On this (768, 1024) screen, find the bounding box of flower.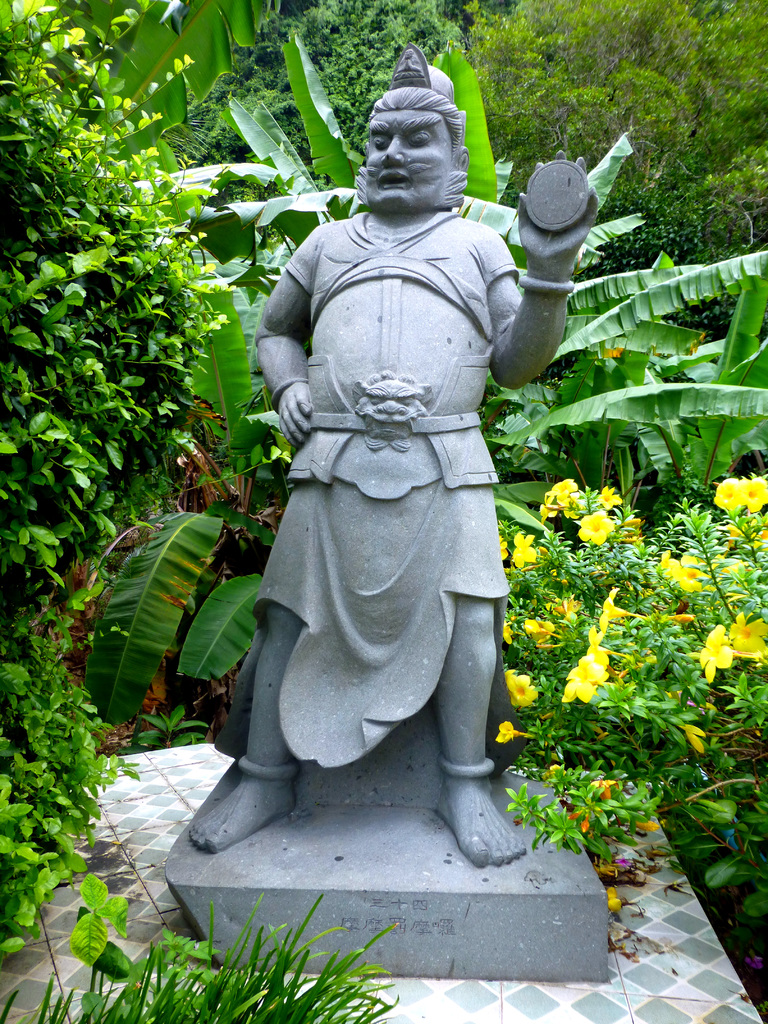
Bounding box: 594, 488, 620, 514.
